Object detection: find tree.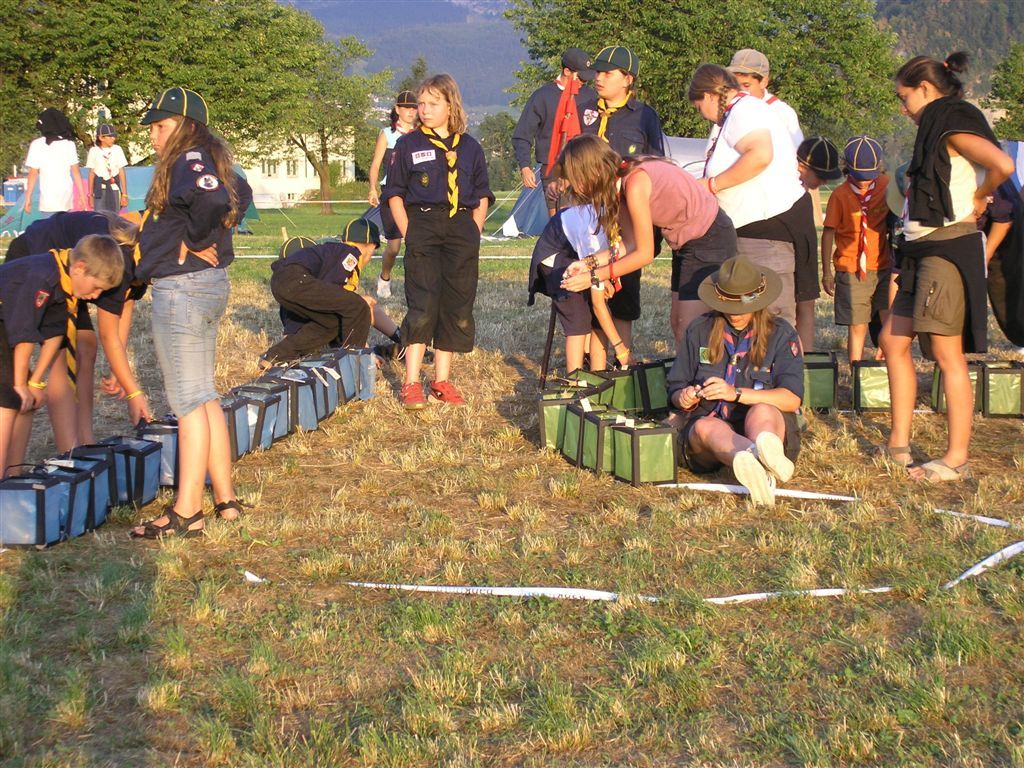
(0,0,403,214).
